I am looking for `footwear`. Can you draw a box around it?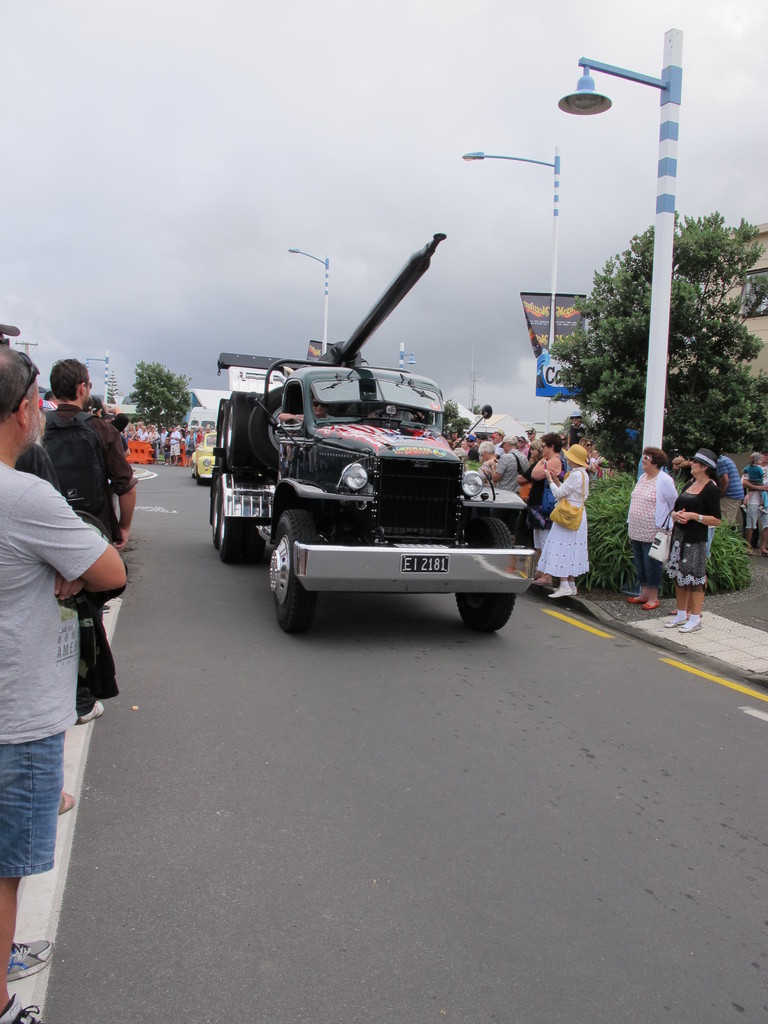
Sure, the bounding box is <box>678,619,702,632</box>.
